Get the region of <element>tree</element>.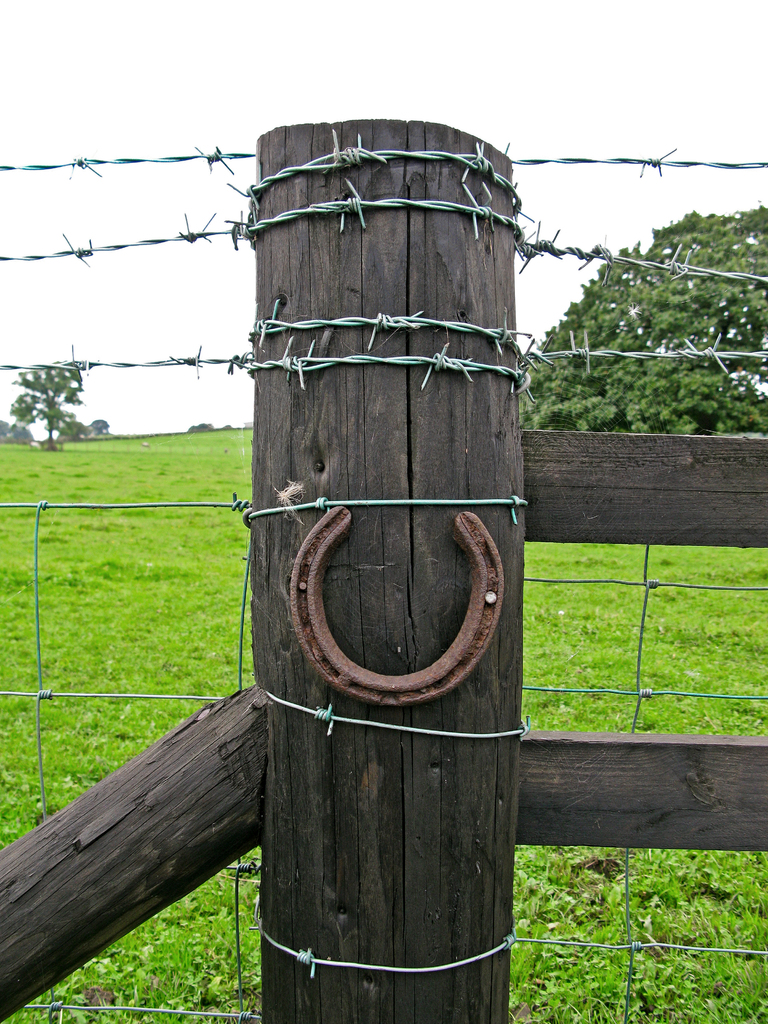
Rect(520, 204, 767, 436).
